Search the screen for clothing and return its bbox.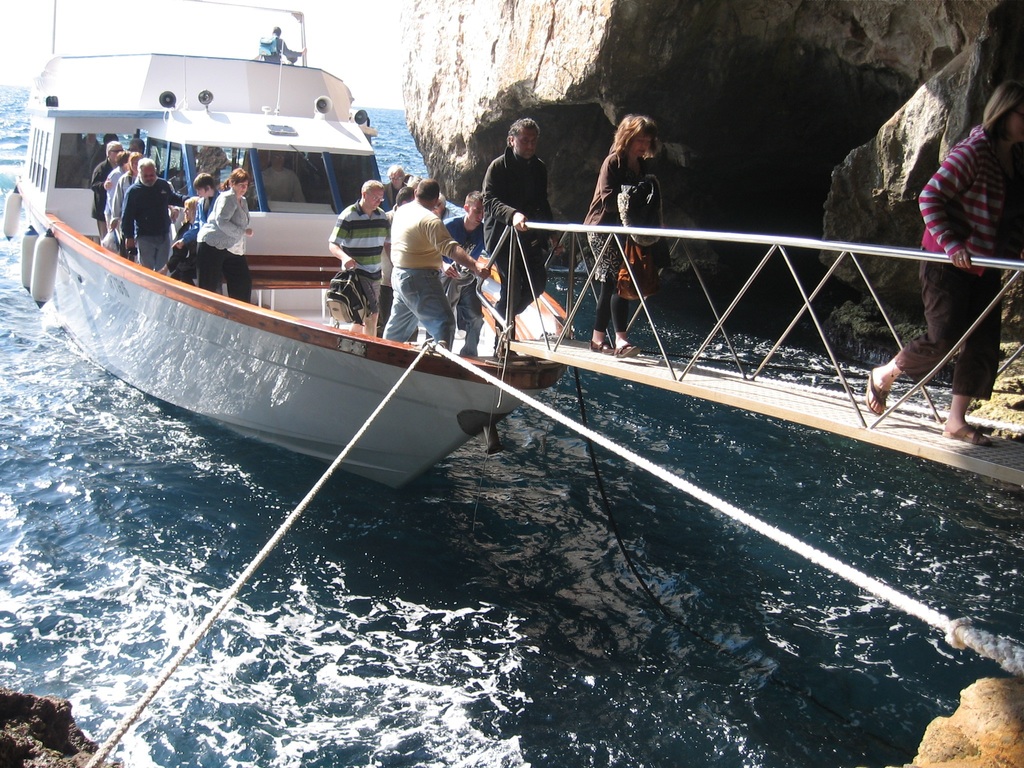
Found: {"left": 898, "top": 85, "right": 1011, "bottom": 411}.
